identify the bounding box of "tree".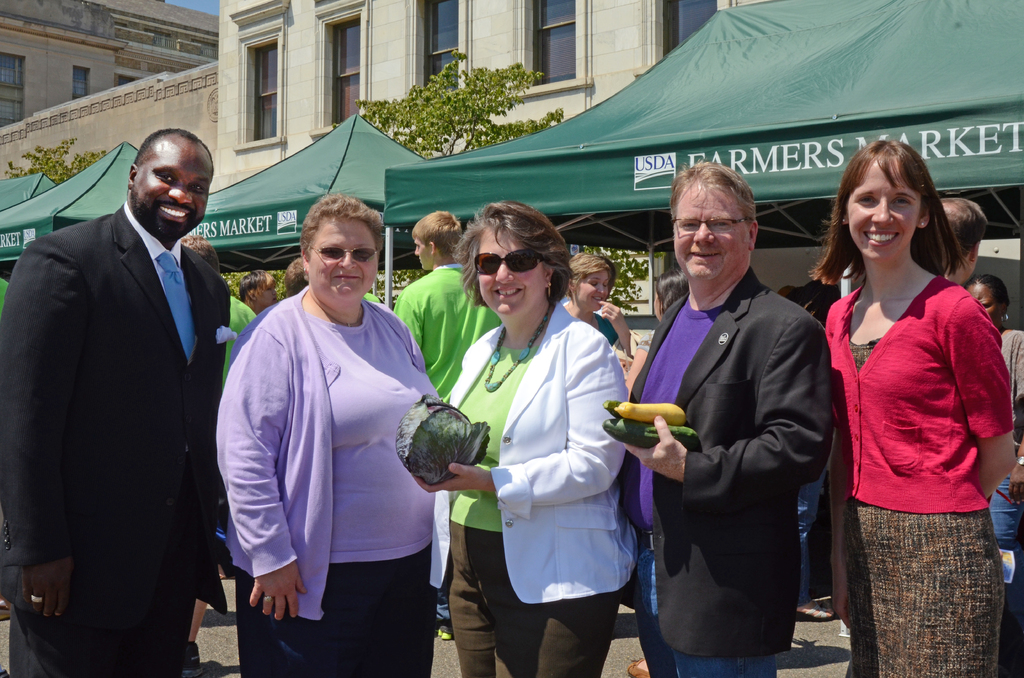
(356,50,564,161).
